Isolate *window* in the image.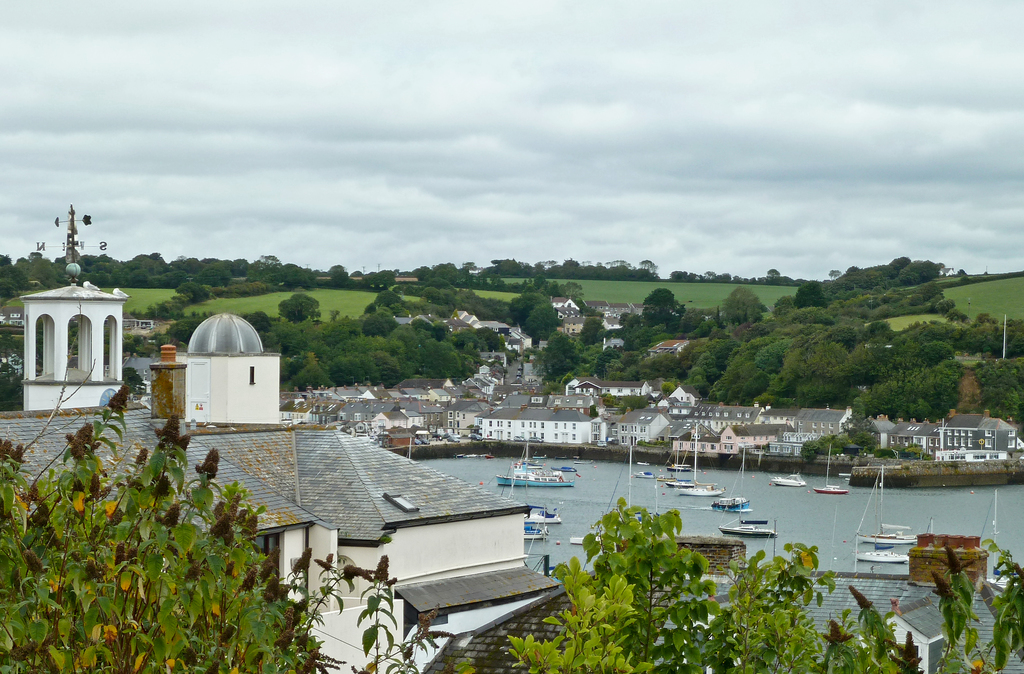
Isolated region: <box>812,422,815,427</box>.
